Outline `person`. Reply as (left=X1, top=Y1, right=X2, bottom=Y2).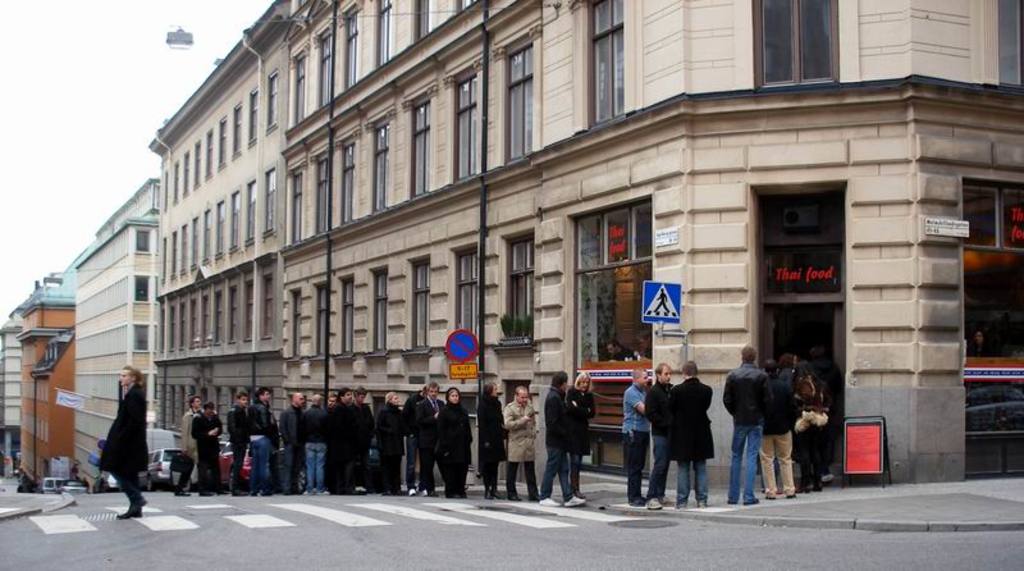
(left=225, top=393, right=252, bottom=495).
